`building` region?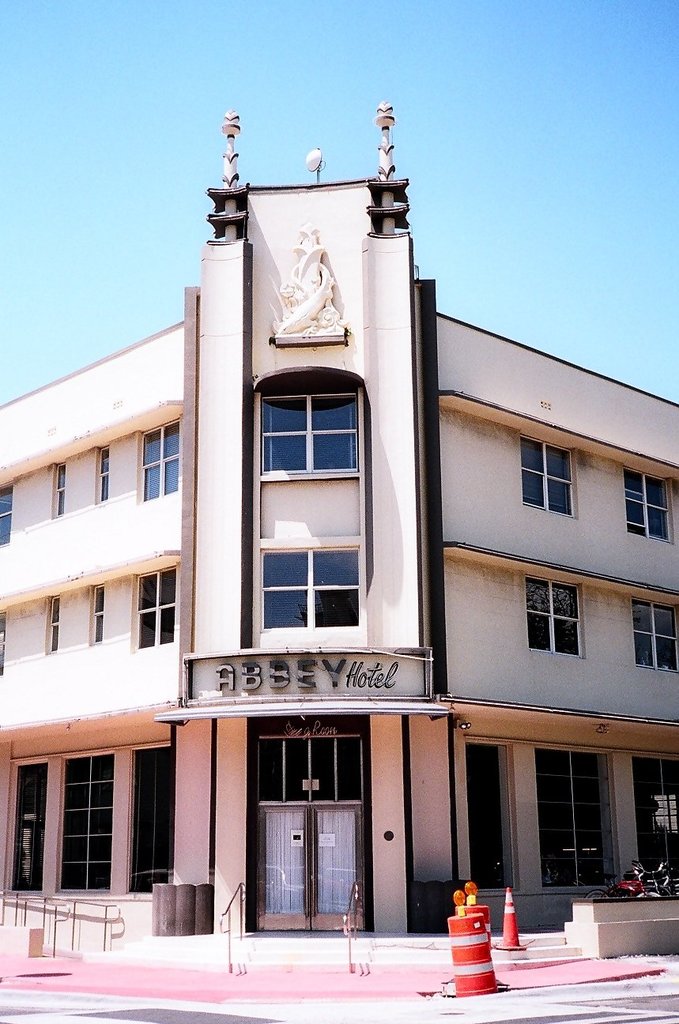
<region>0, 97, 678, 947</region>
